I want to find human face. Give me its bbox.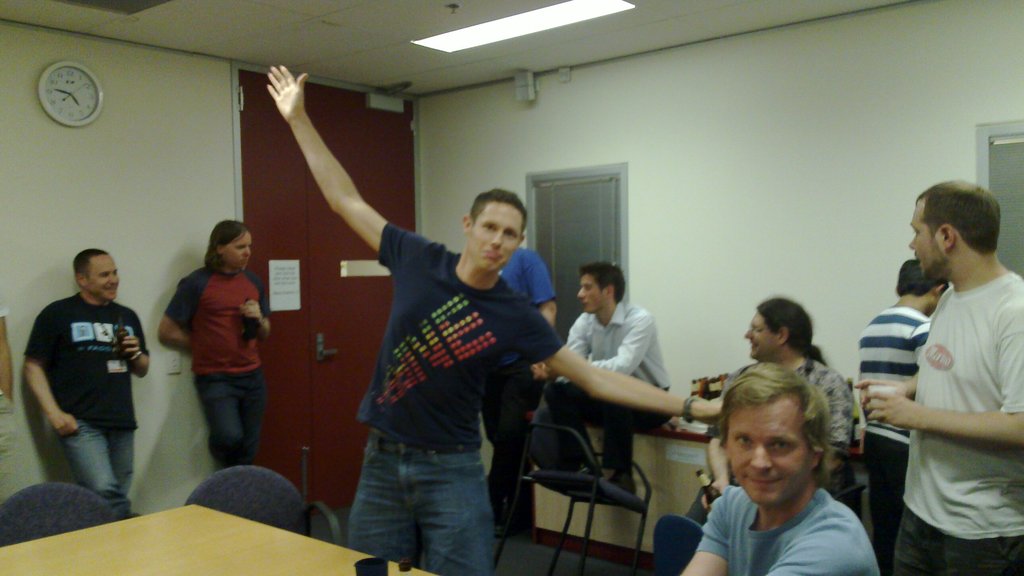
x1=227 y1=235 x2=252 y2=270.
